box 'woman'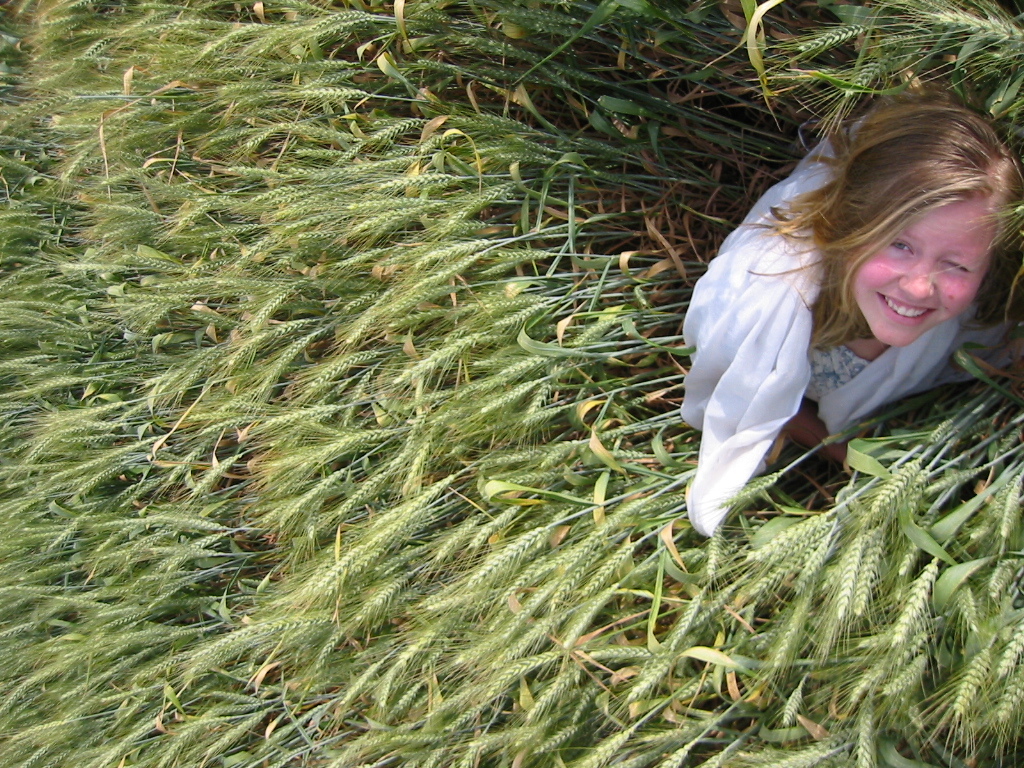
l=683, t=95, r=1023, b=538
